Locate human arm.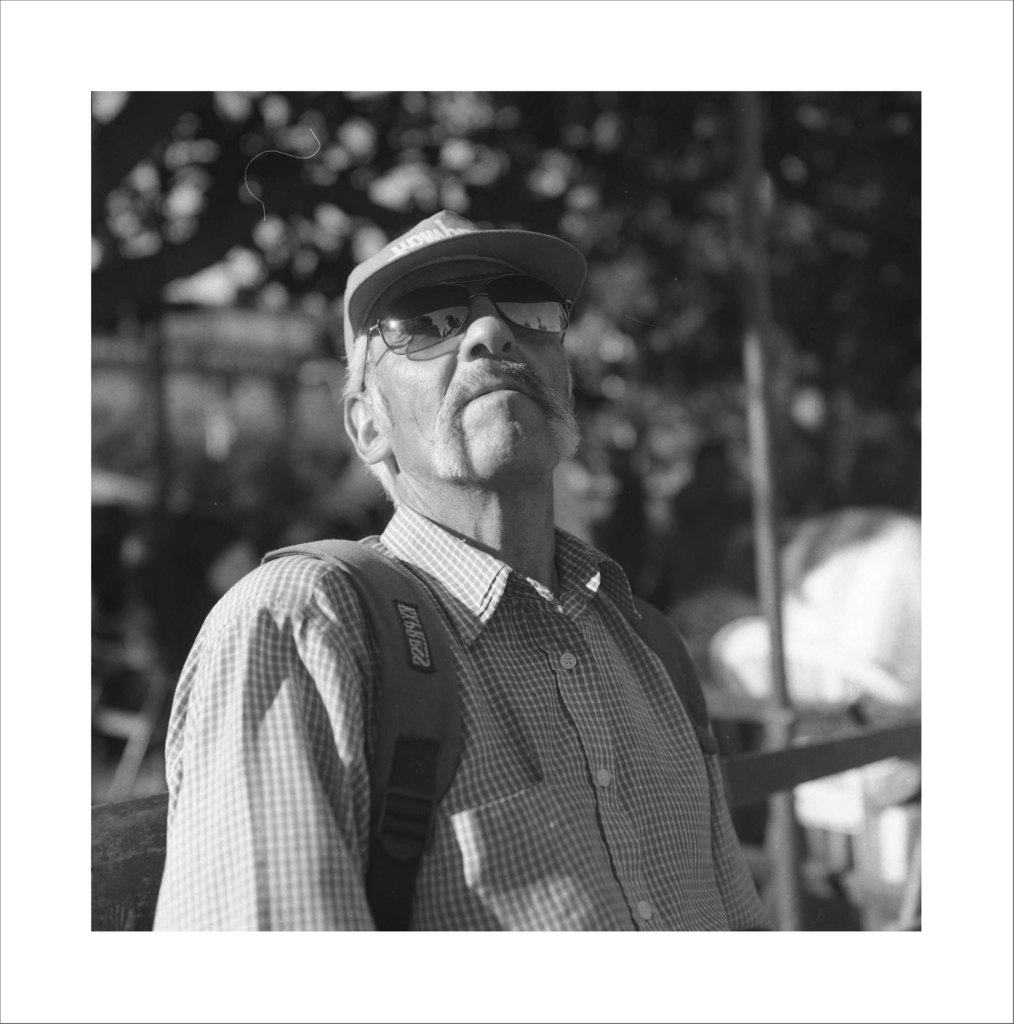
Bounding box: bbox(668, 624, 777, 934).
